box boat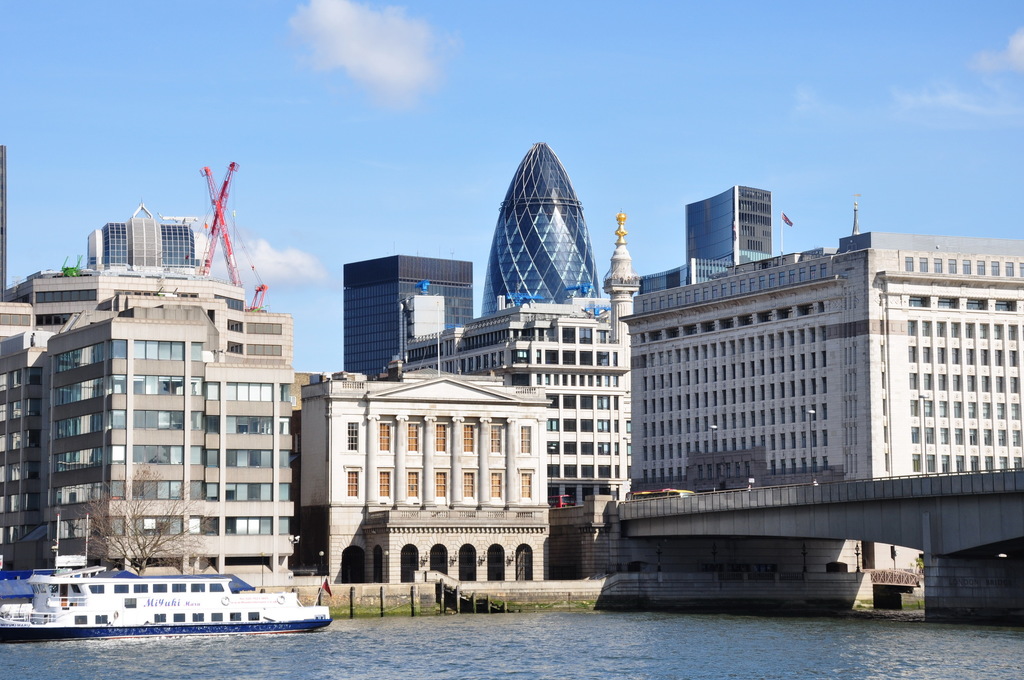
pyautogui.locateOnScreen(33, 557, 331, 642)
